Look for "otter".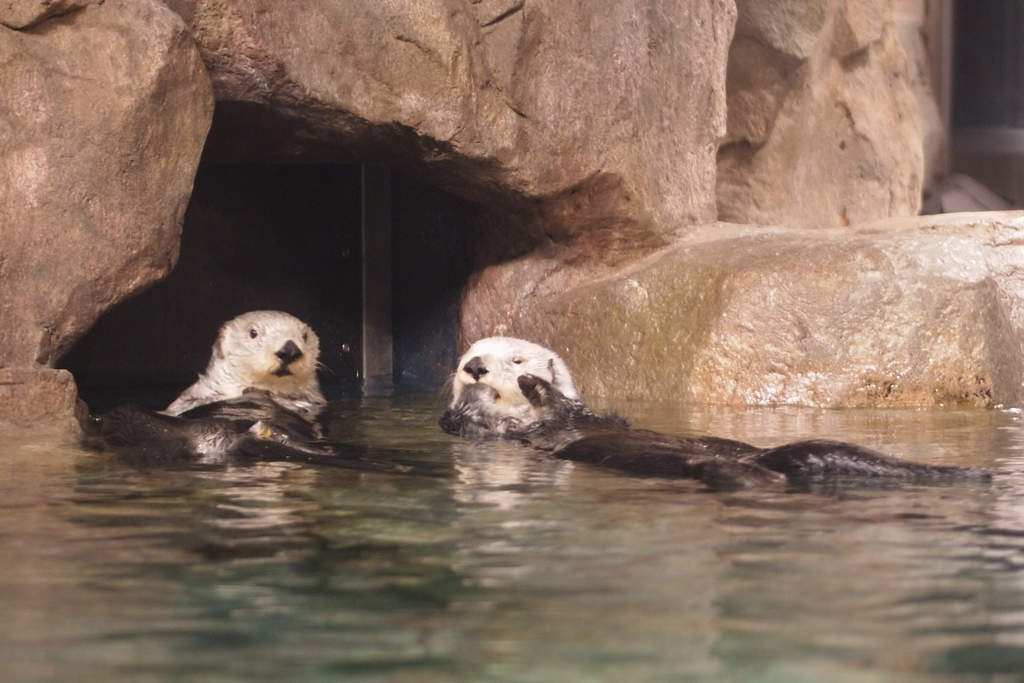
Found: [x1=429, y1=334, x2=999, y2=493].
